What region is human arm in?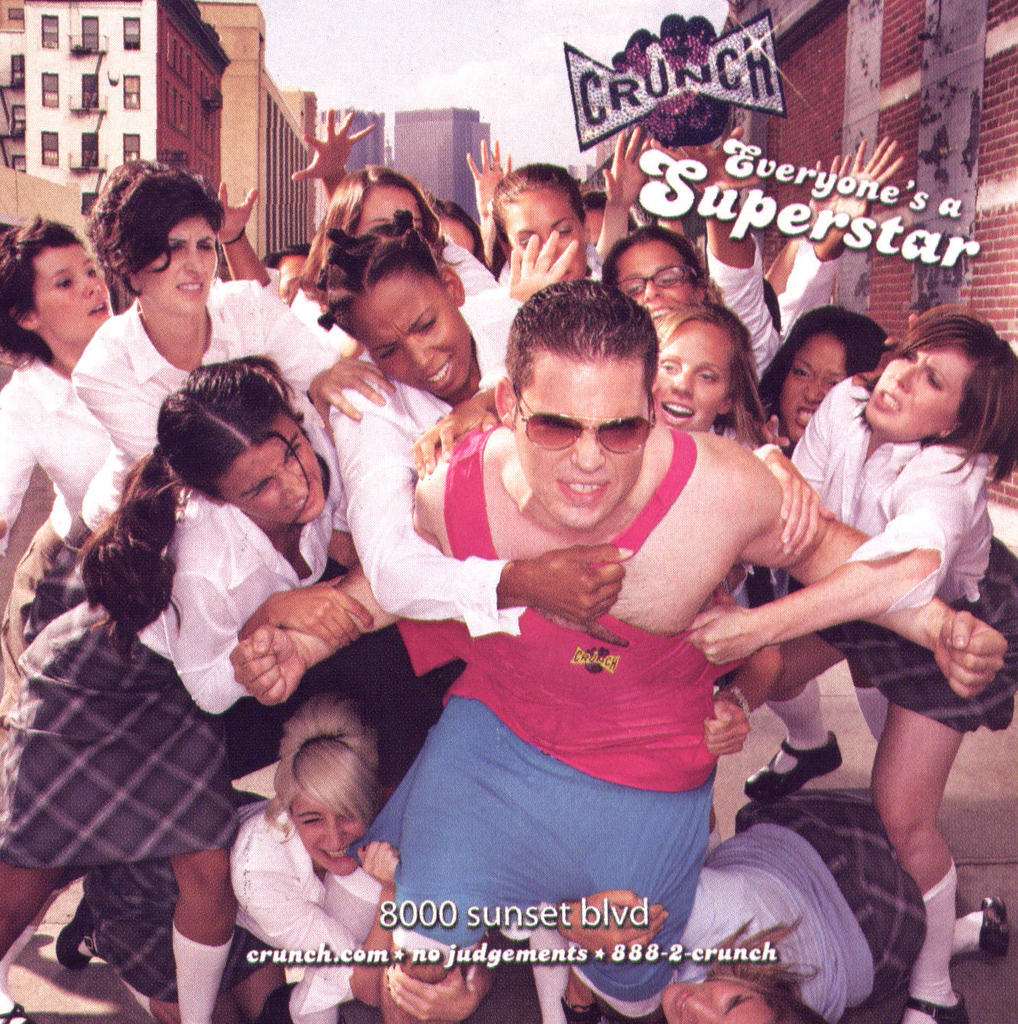
757,414,792,448.
